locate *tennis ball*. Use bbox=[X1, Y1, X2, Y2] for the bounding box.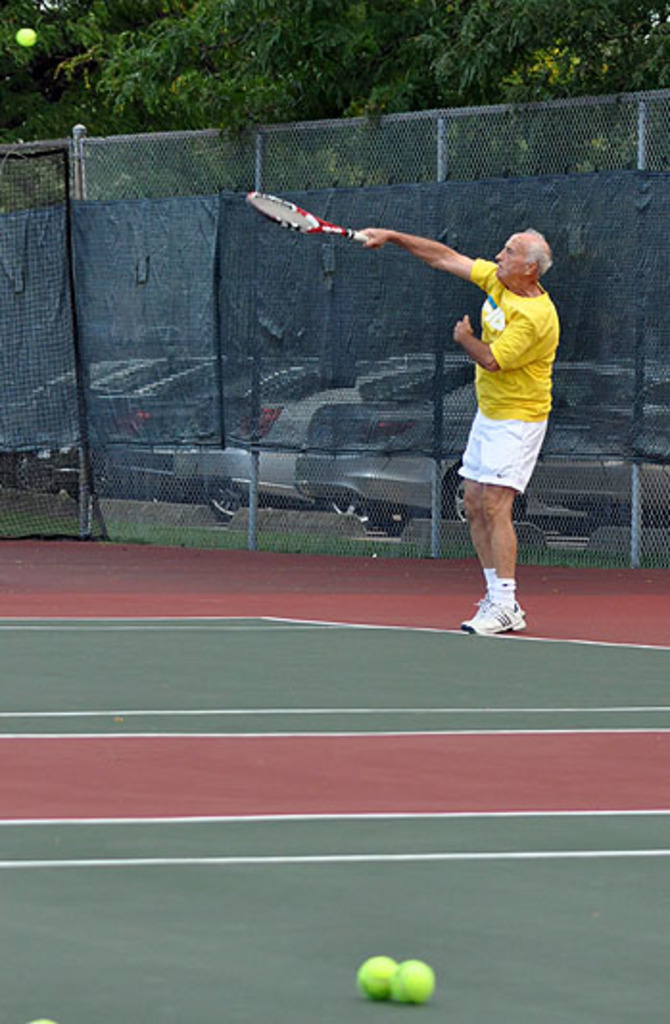
bbox=[19, 27, 42, 46].
